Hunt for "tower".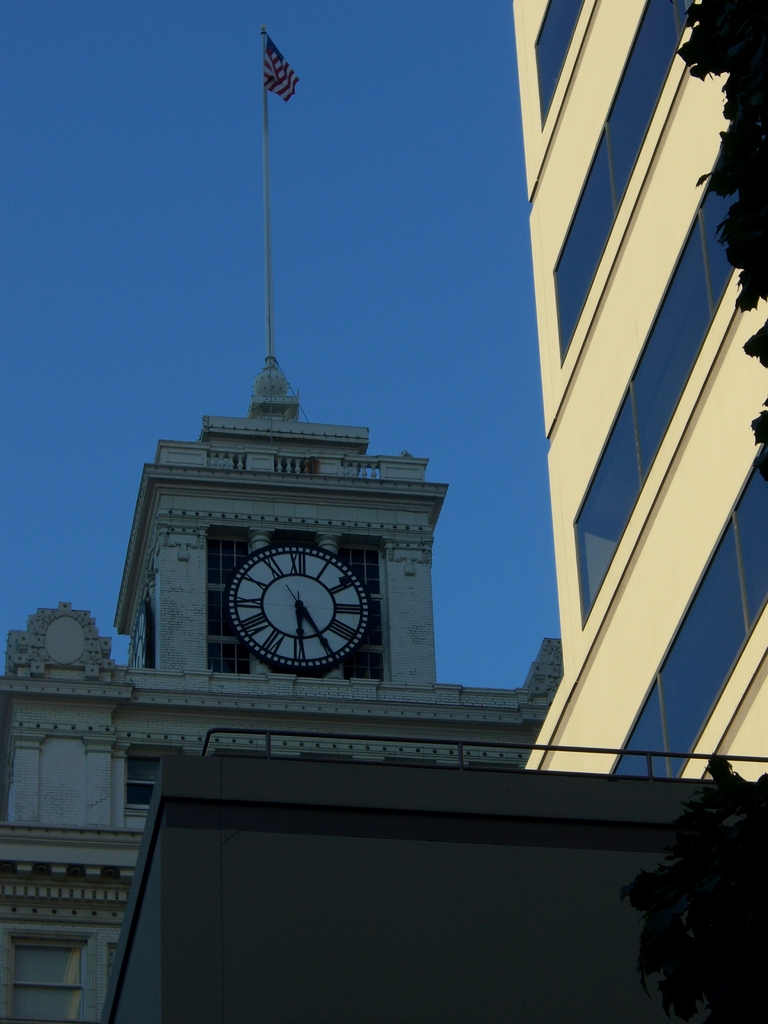
Hunted down at box=[103, 356, 446, 678].
